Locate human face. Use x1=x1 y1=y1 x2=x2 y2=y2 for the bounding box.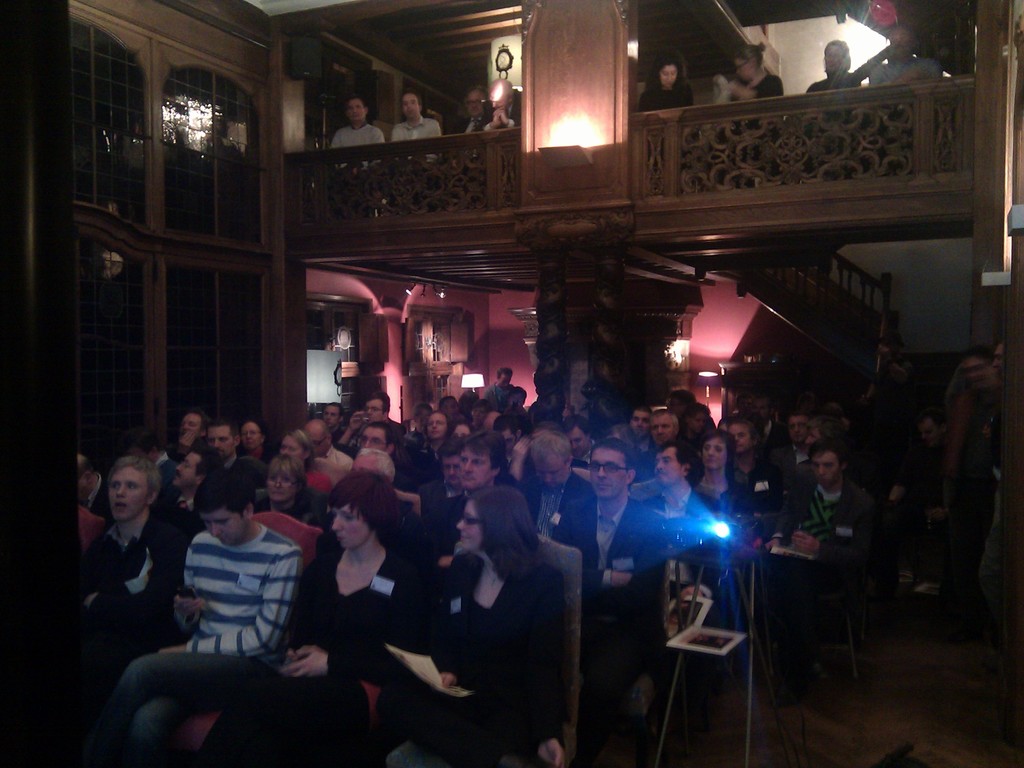
x1=730 y1=428 x2=745 y2=451.
